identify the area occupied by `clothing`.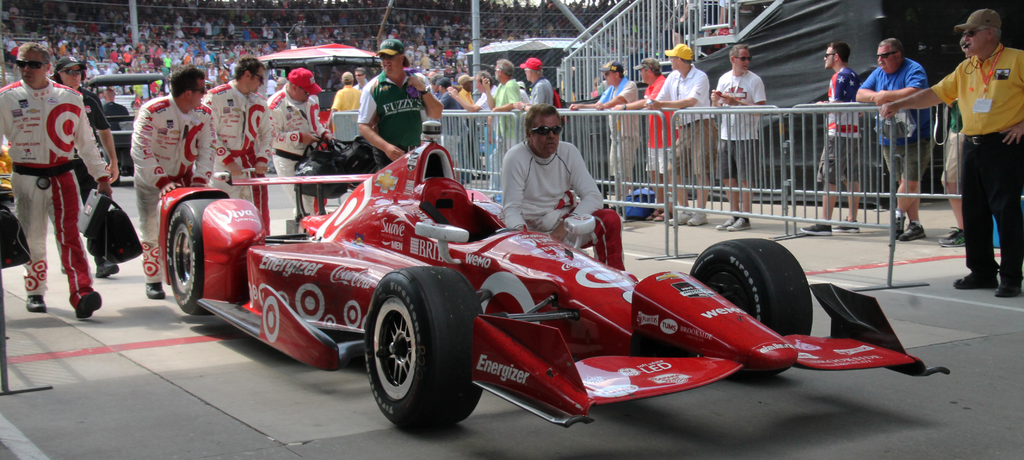
Area: rect(270, 79, 325, 218).
